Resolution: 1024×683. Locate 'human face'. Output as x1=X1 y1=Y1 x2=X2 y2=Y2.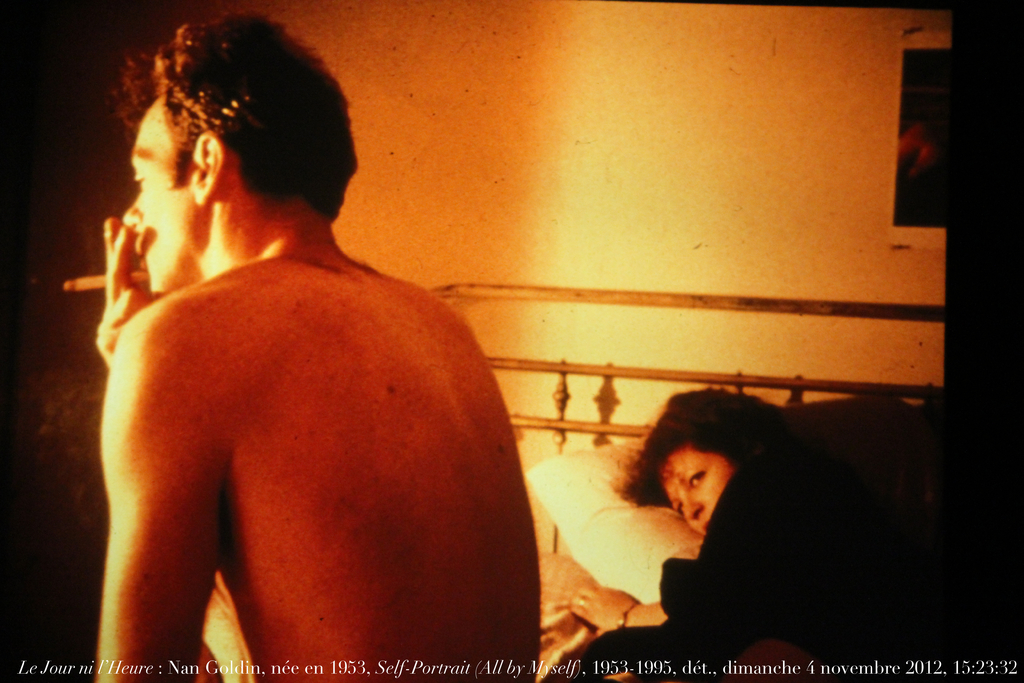
x1=656 y1=447 x2=734 y2=534.
